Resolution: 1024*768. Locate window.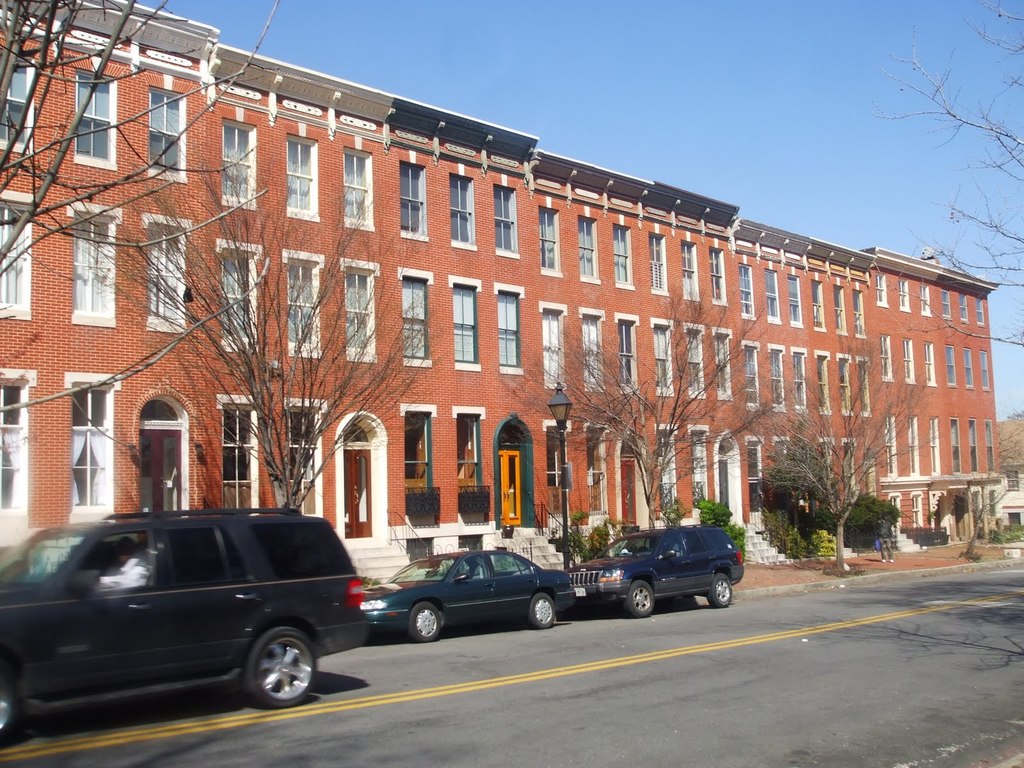
746,348,758,408.
